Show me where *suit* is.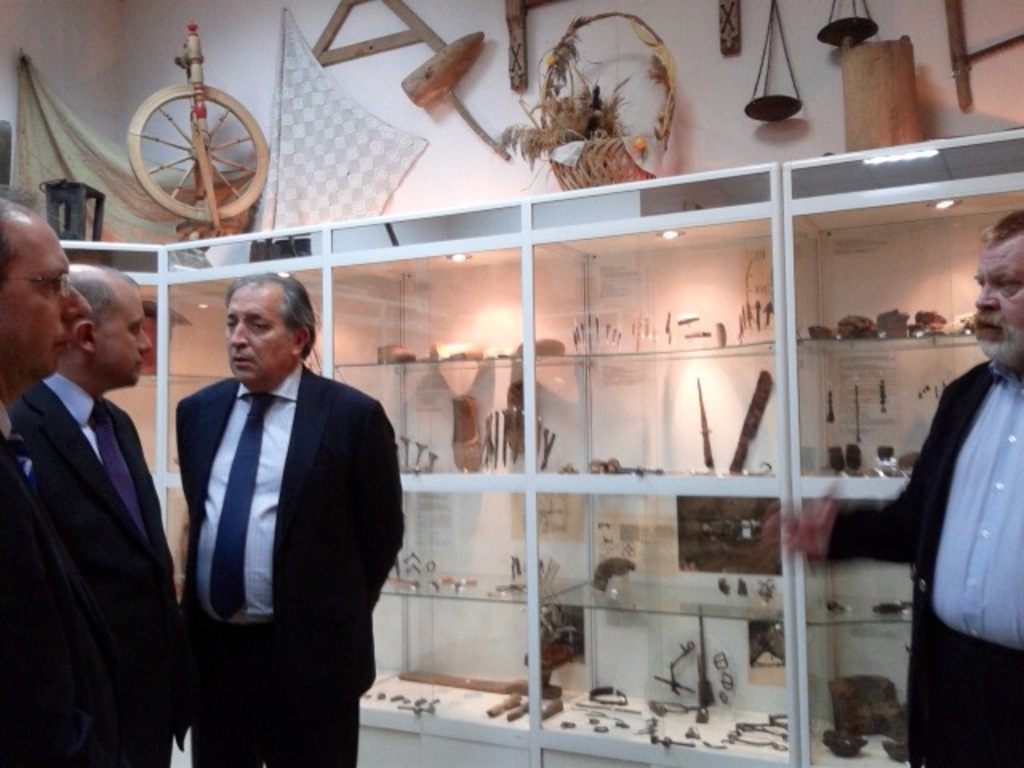
*suit* is at left=0, top=406, right=109, bottom=766.
